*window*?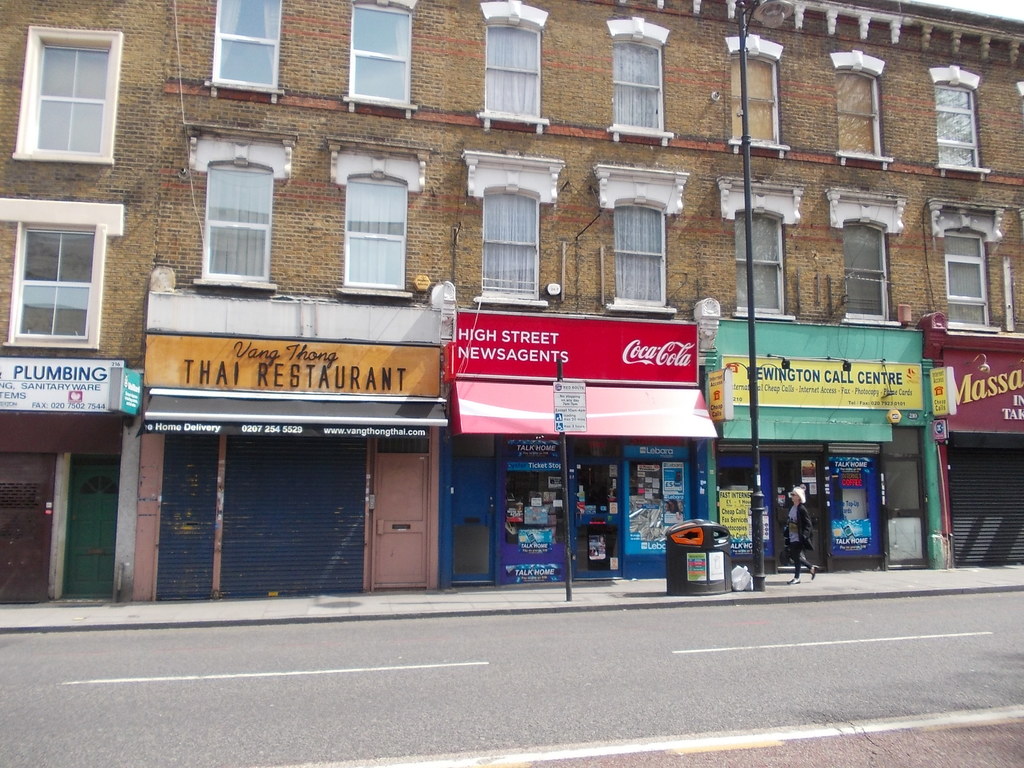
pyautogui.locateOnScreen(609, 36, 668, 144)
